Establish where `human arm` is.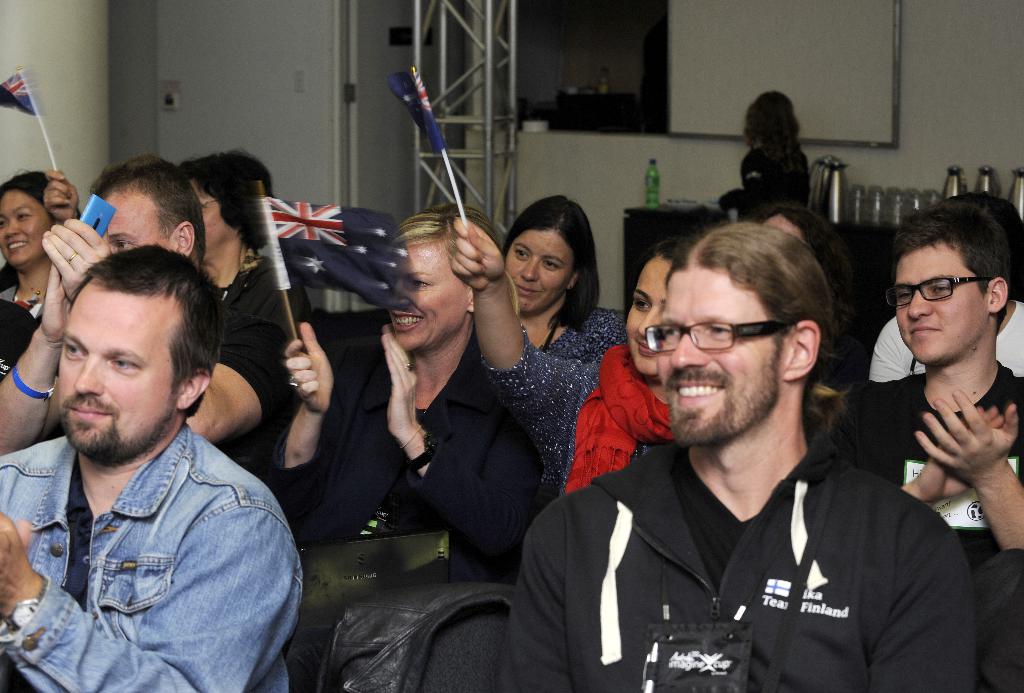
Established at <region>872, 488, 976, 692</region>.
